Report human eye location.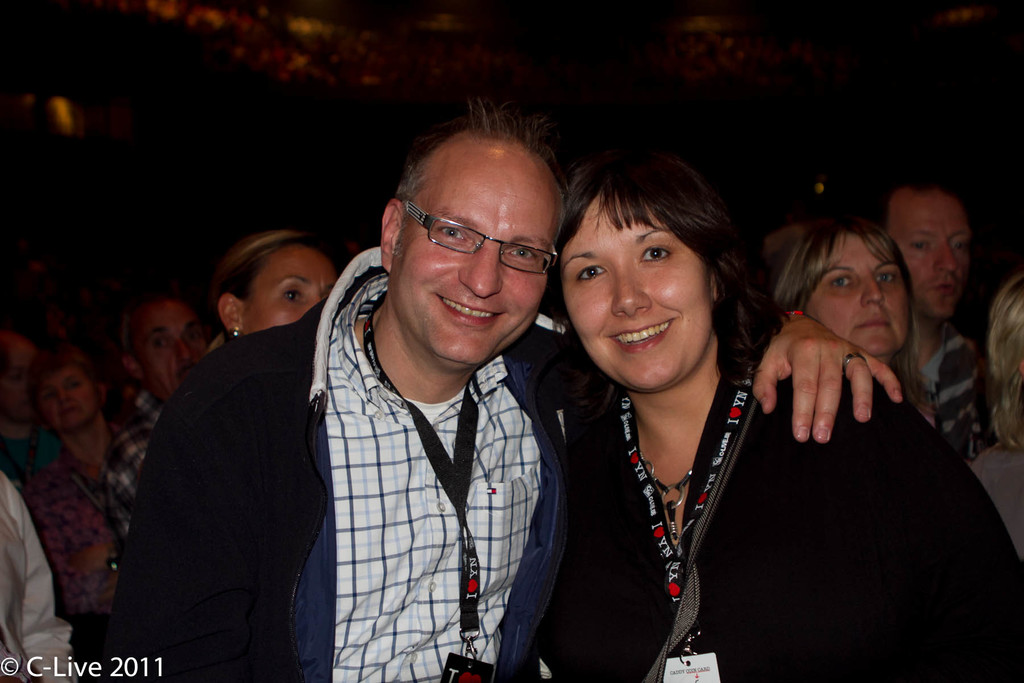
Report: box=[505, 243, 540, 266].
